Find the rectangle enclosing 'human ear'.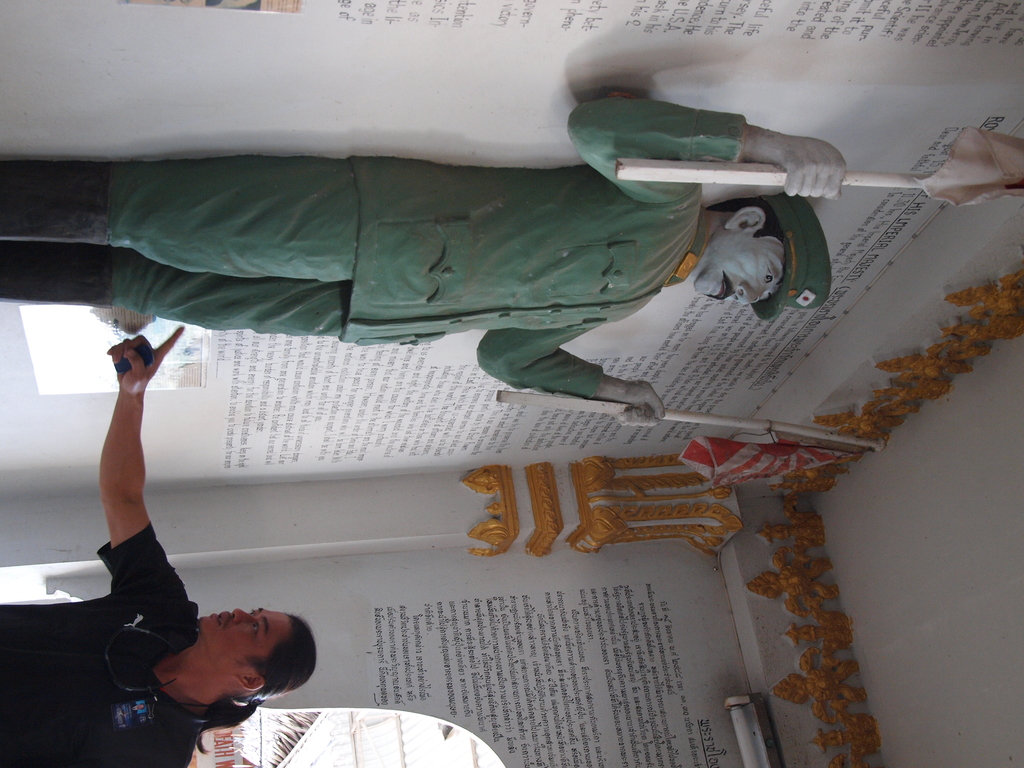
box(724, 209, 765, 232).
